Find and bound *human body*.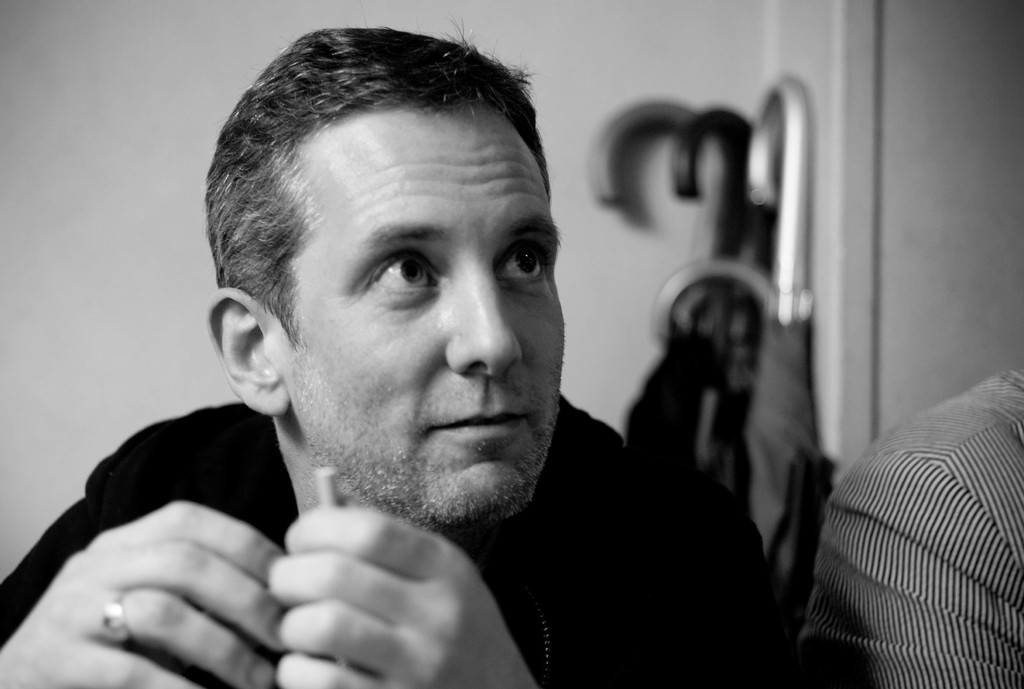
Bound: BBox(0, 24, 803, 688).
